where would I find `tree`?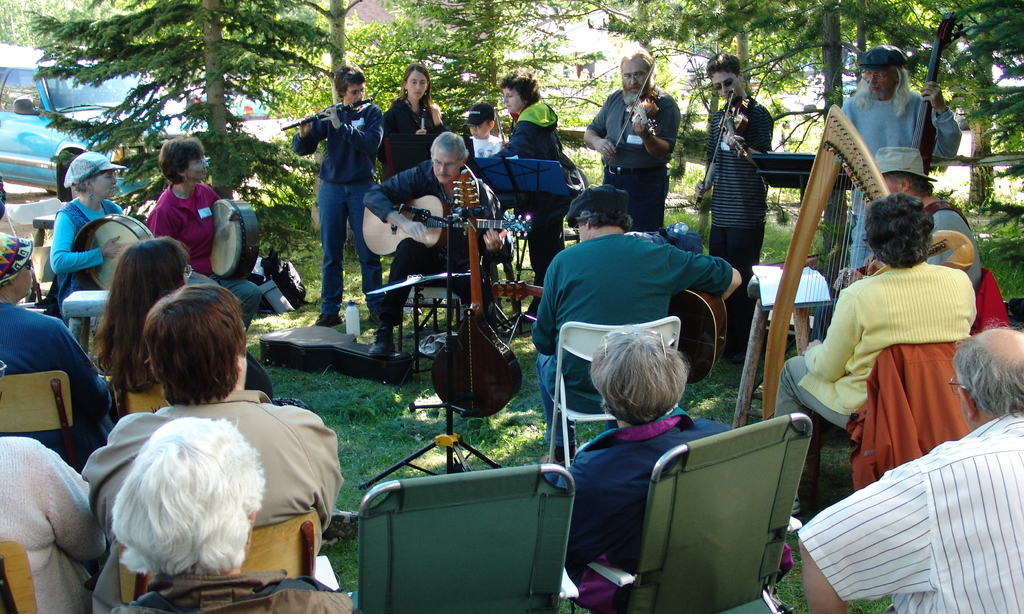
At rect(28, 0, 344, 209).
